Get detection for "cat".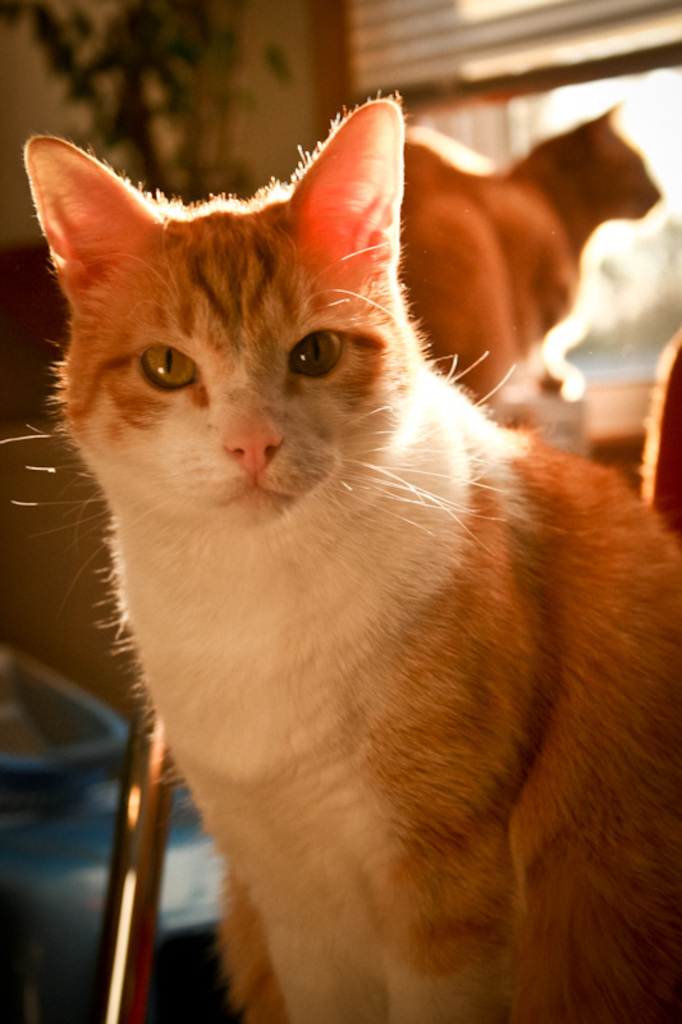
Detection: rect(404, 104, 664, 403).
